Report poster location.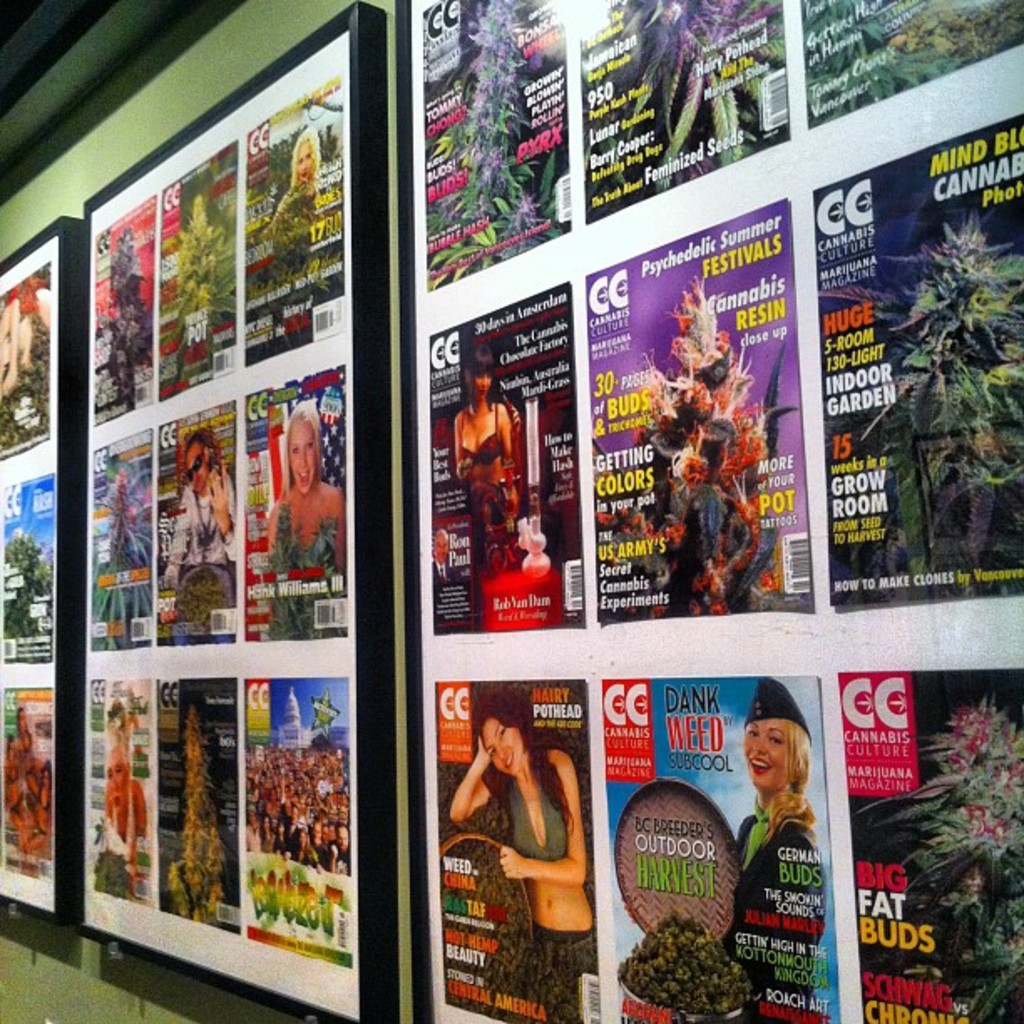
Report: [152, 400, 236, 641].
